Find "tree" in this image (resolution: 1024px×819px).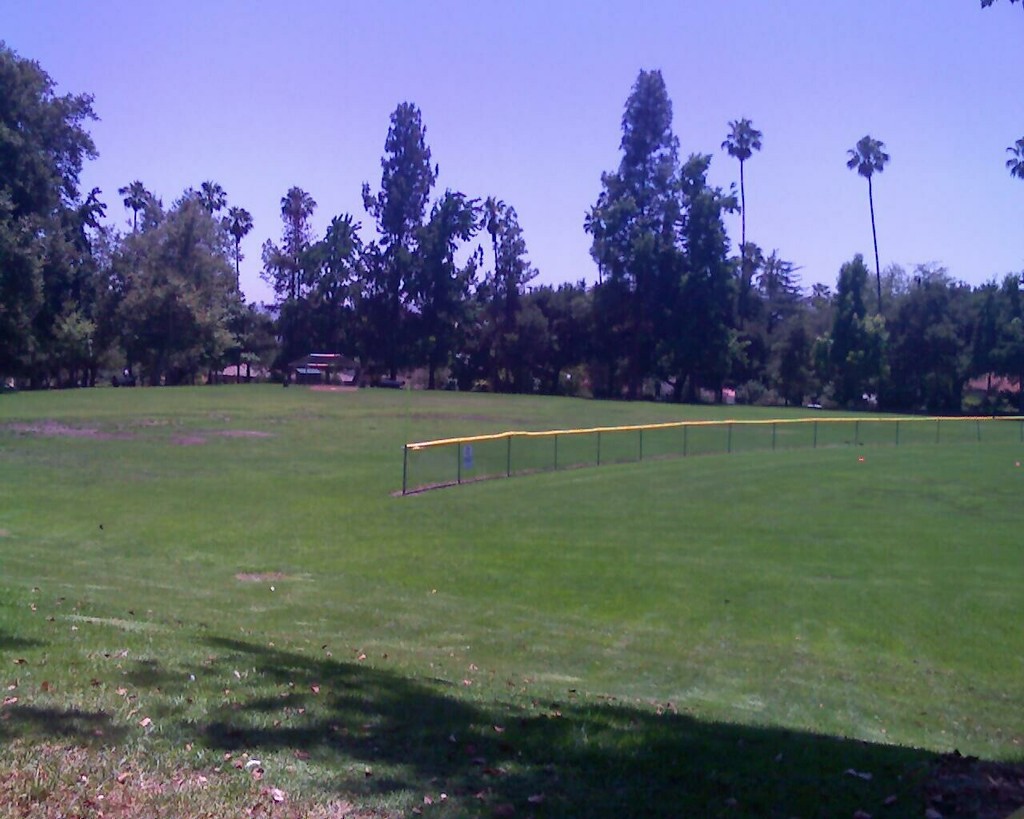
<box>111,189,254,394</box>.
